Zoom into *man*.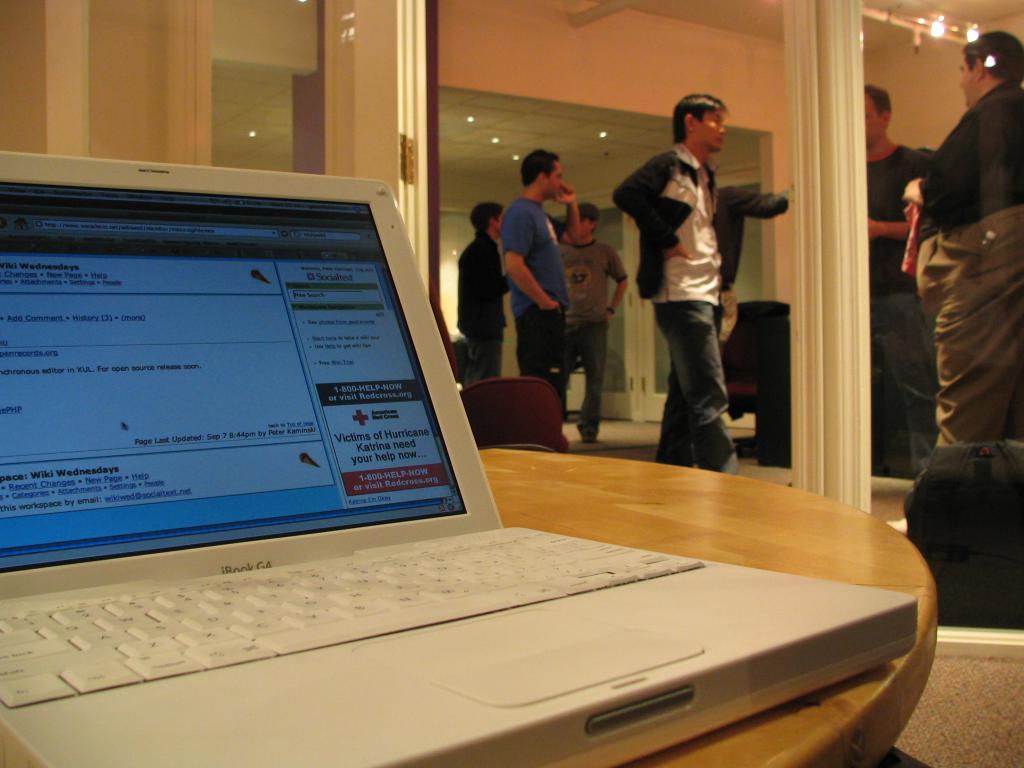
Zoom target: (left=900, top=33, right=1023, bottom=447).
